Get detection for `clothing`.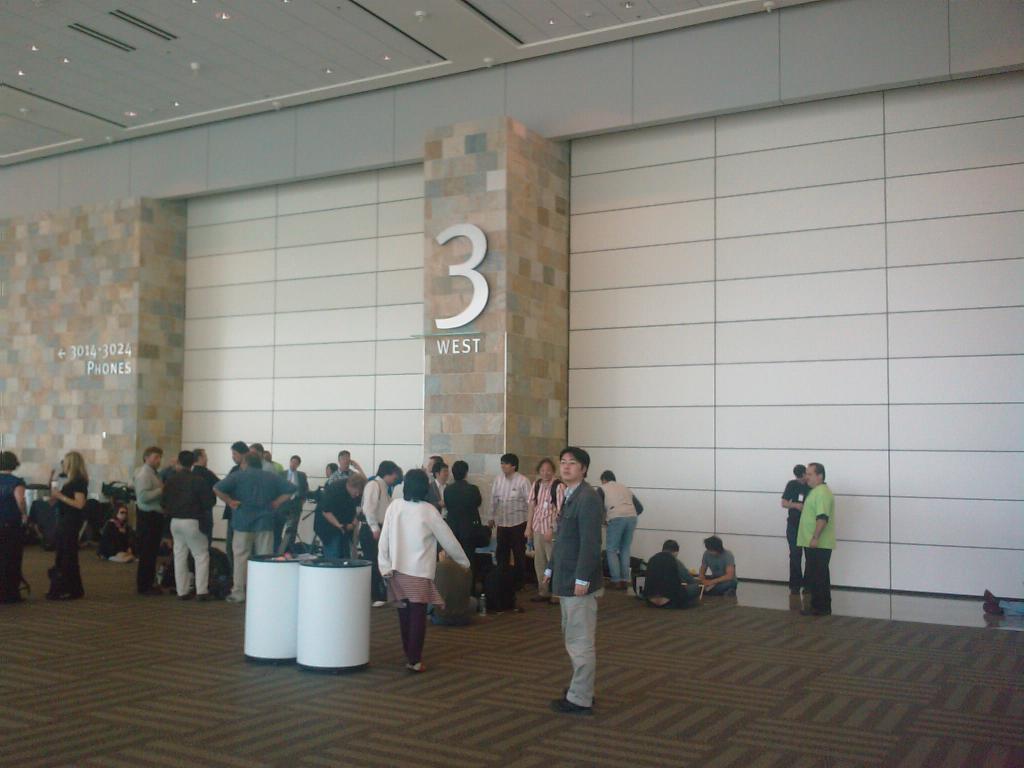
Detection: x1=800, y1=540, x2=822, y2=610.
